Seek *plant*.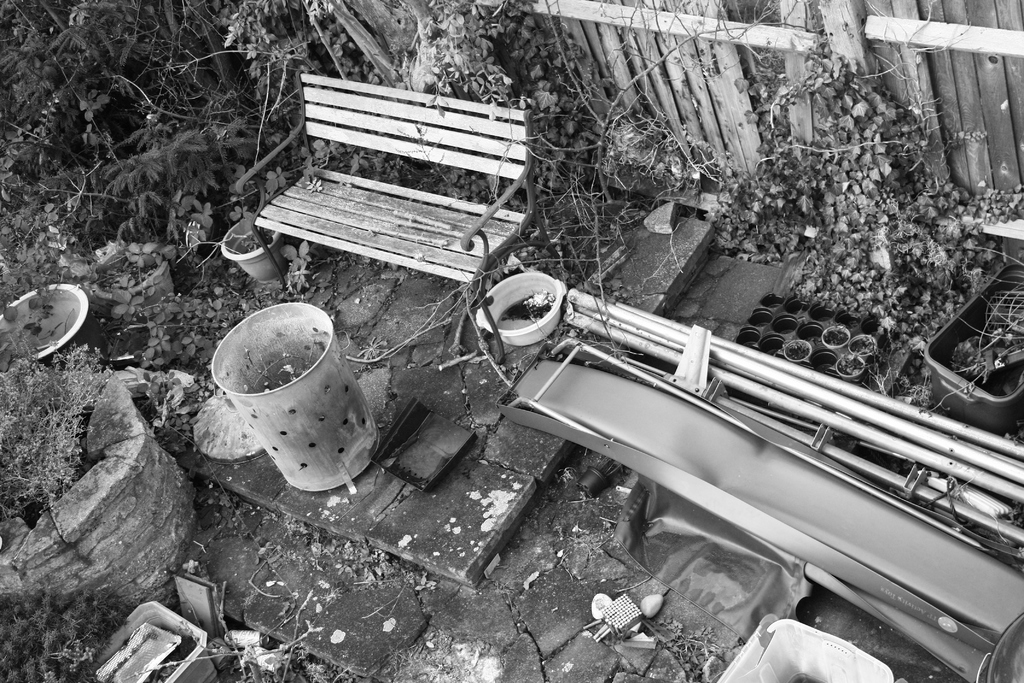
<bbox>152, 368, 200, 434</bbox>.
